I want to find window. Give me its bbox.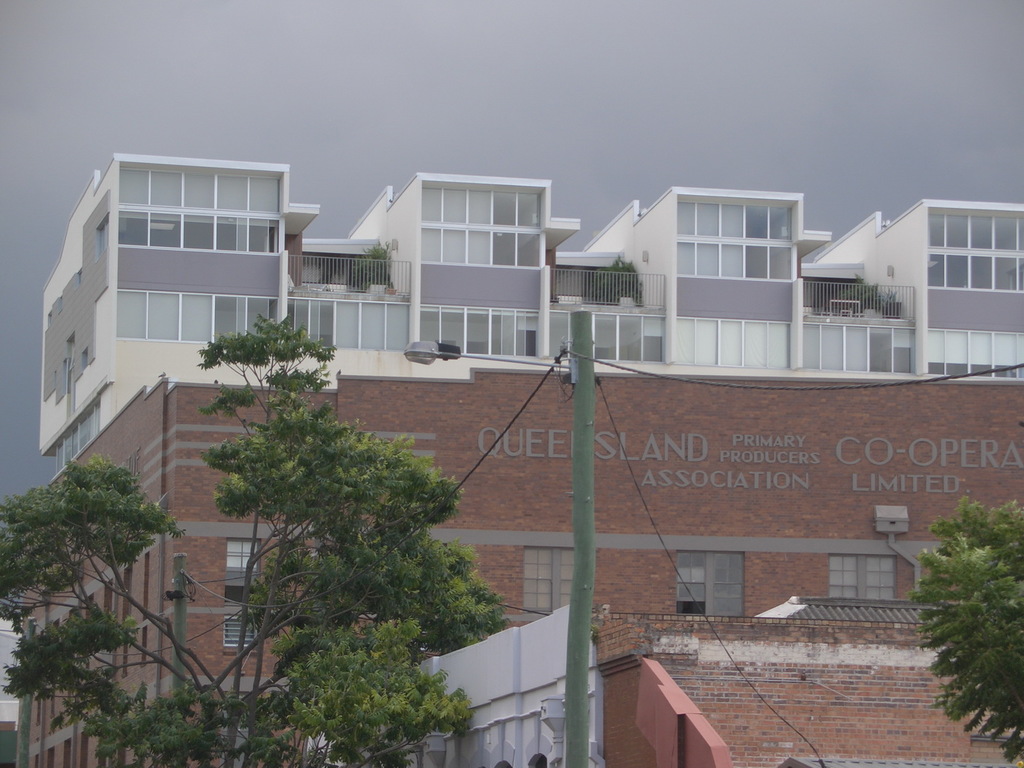
x1=927, y1=332, x2=1023, y2=383.
